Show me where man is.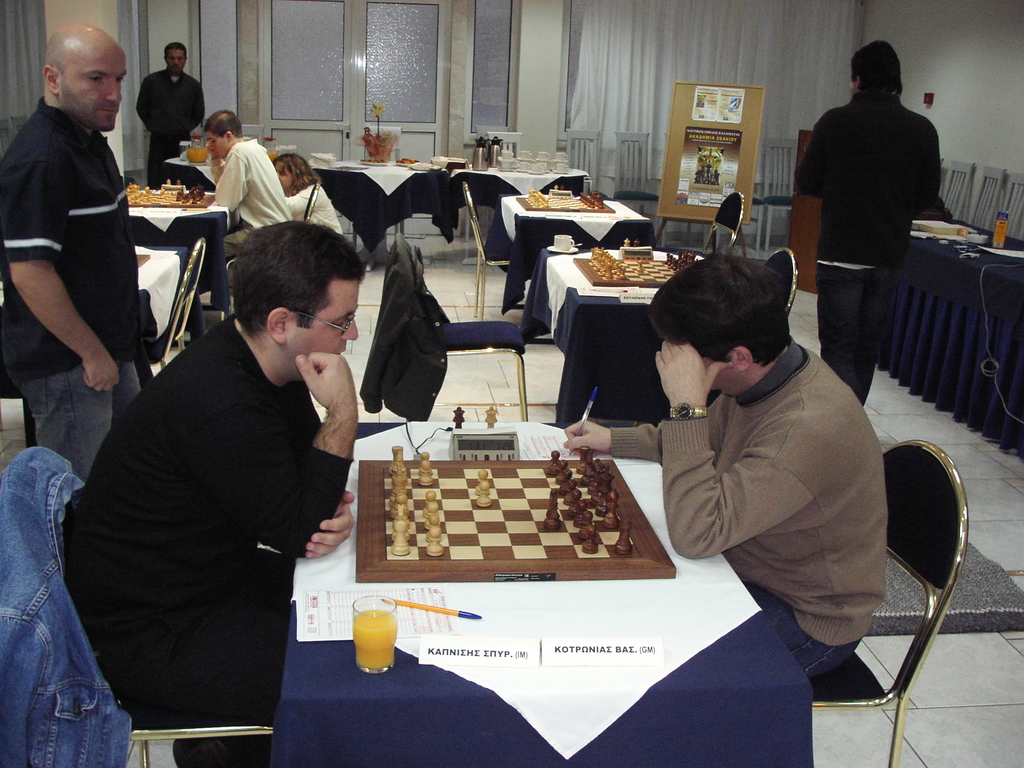
man is at box=[561, 247, 886, 685].
